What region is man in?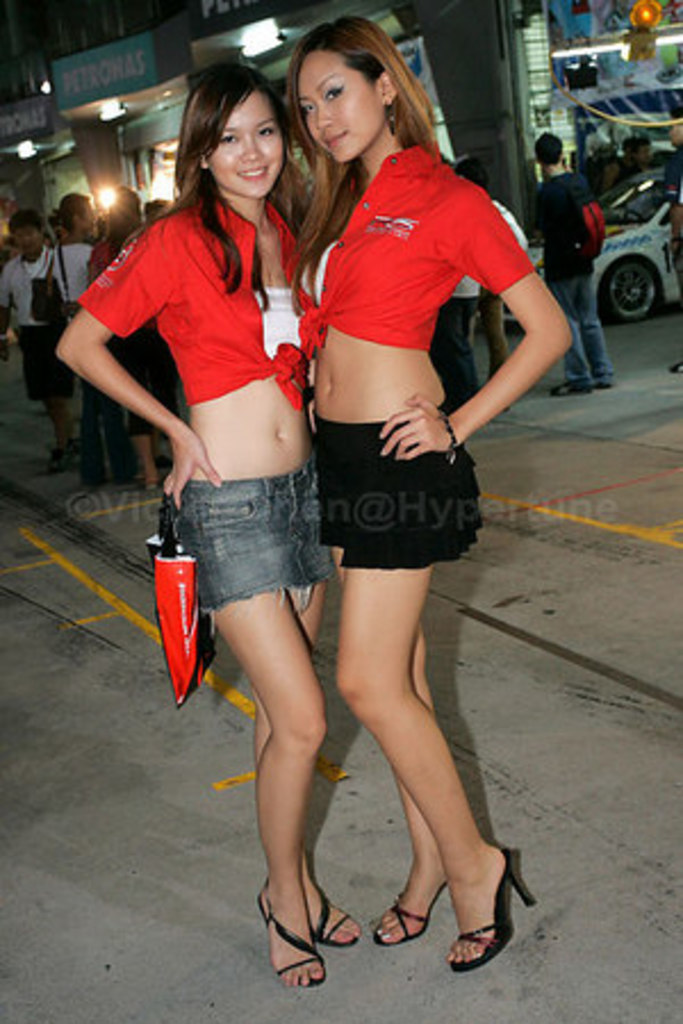
(left=57, top=198, right=137, bottom=485).
